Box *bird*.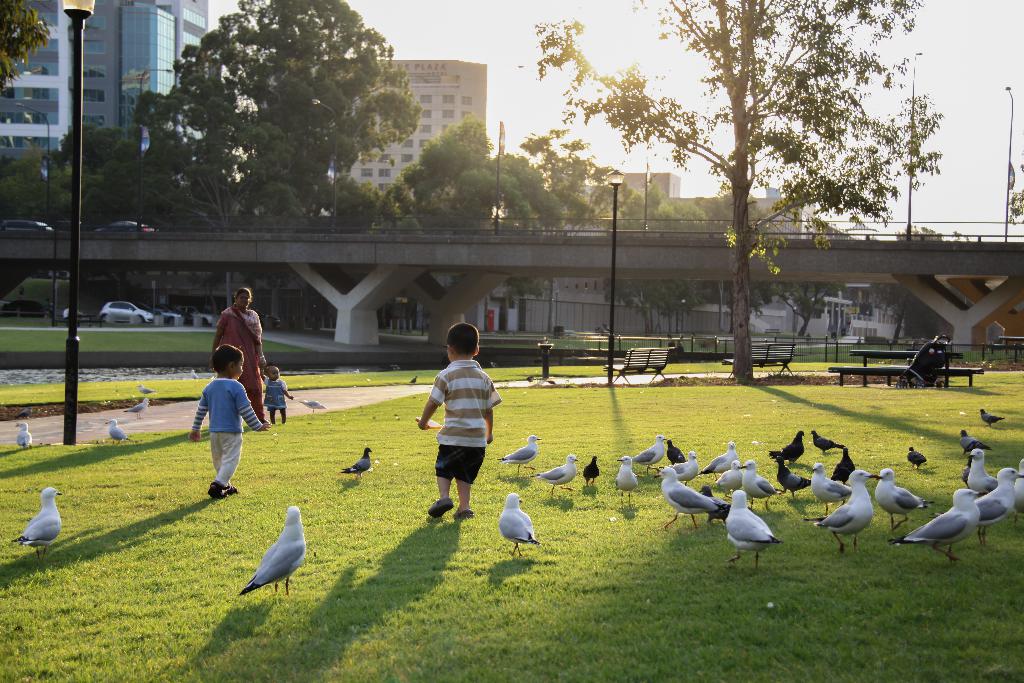
rect(808, 461, 851, 516).
